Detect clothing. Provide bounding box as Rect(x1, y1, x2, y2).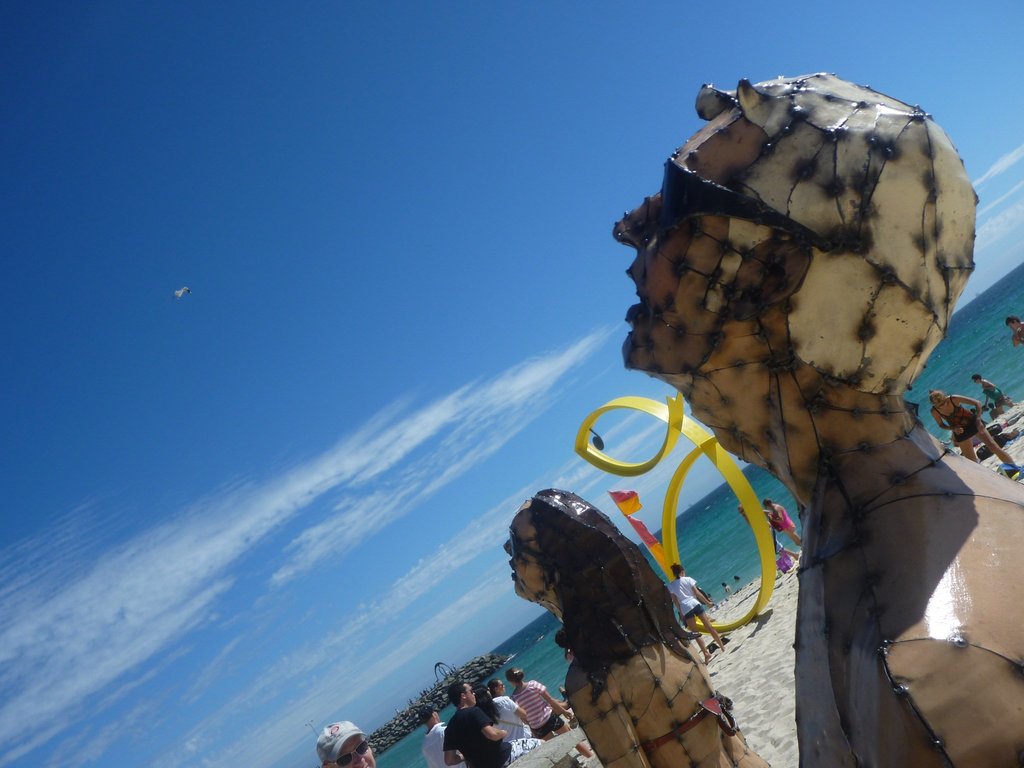
Rect(771, 534, 784, 558).
